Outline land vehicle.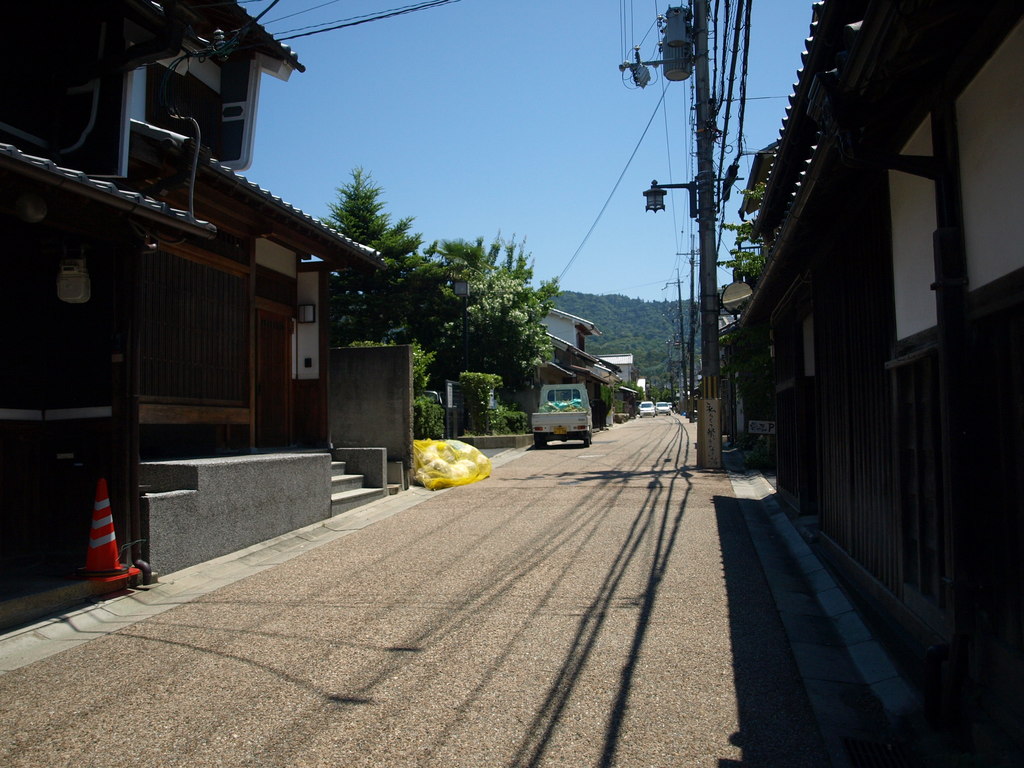
Outline: x1=522, y1=376, x2=611, y2=452.
